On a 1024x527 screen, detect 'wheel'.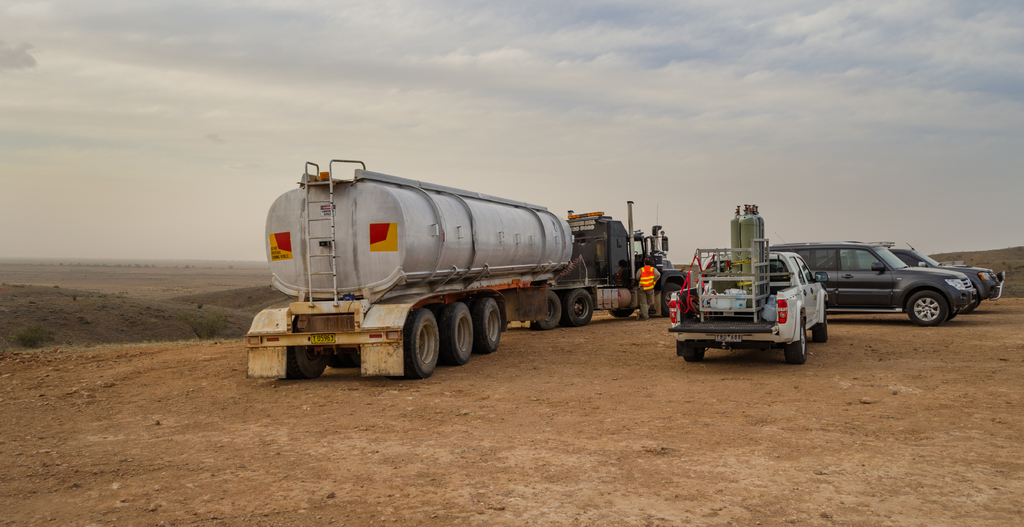
(x1=946, y1=312, x2=956, y2=321).
